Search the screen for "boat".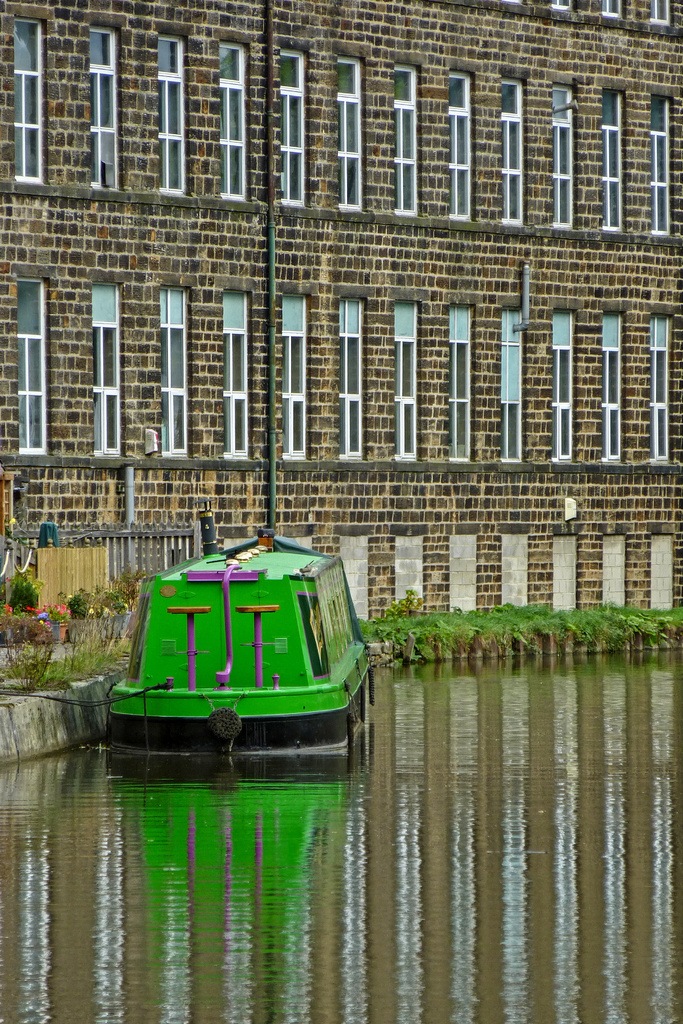
Found at [33,0,380,762].
